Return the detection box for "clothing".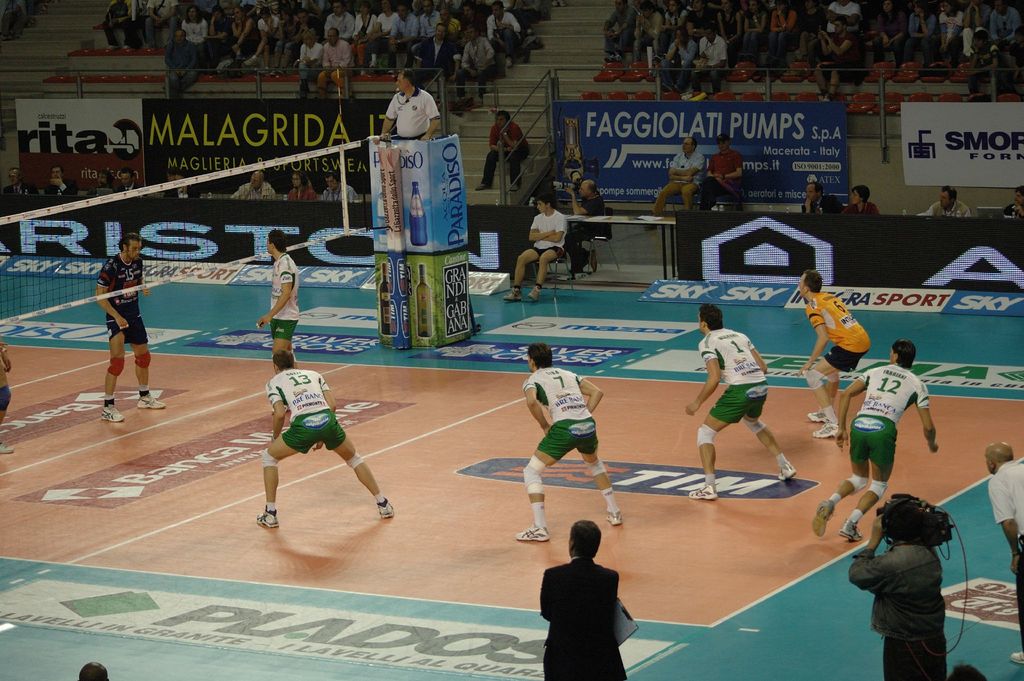
box(1, 184, 34, 195).
